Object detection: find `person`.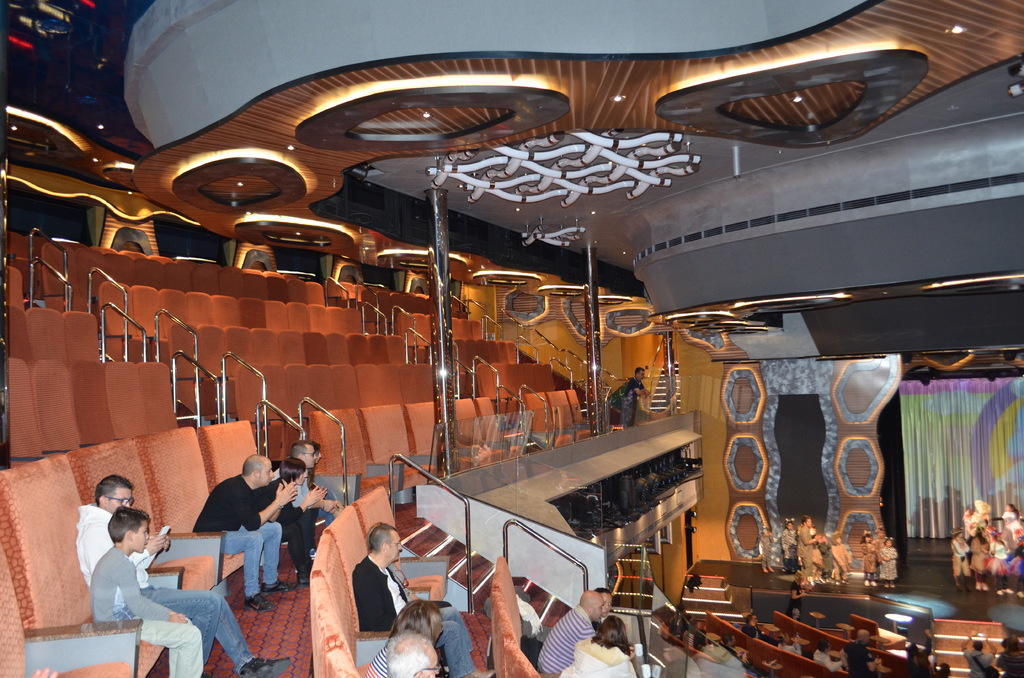
l=278, t=445, r=342, b=564.
